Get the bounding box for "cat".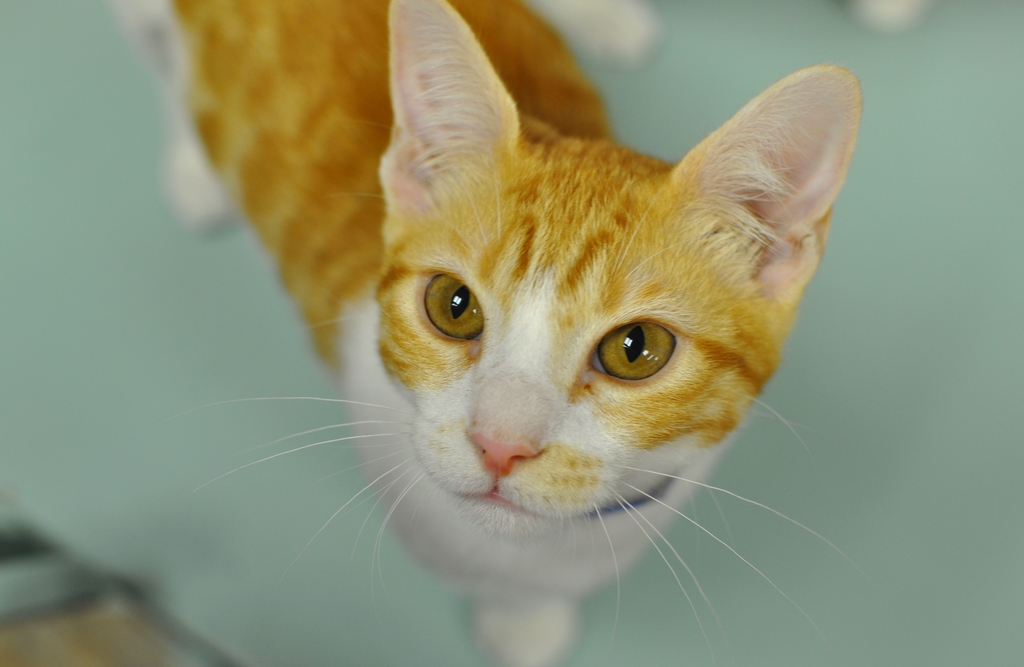
[x1=116, y1=0, x2=862, y2=666].
